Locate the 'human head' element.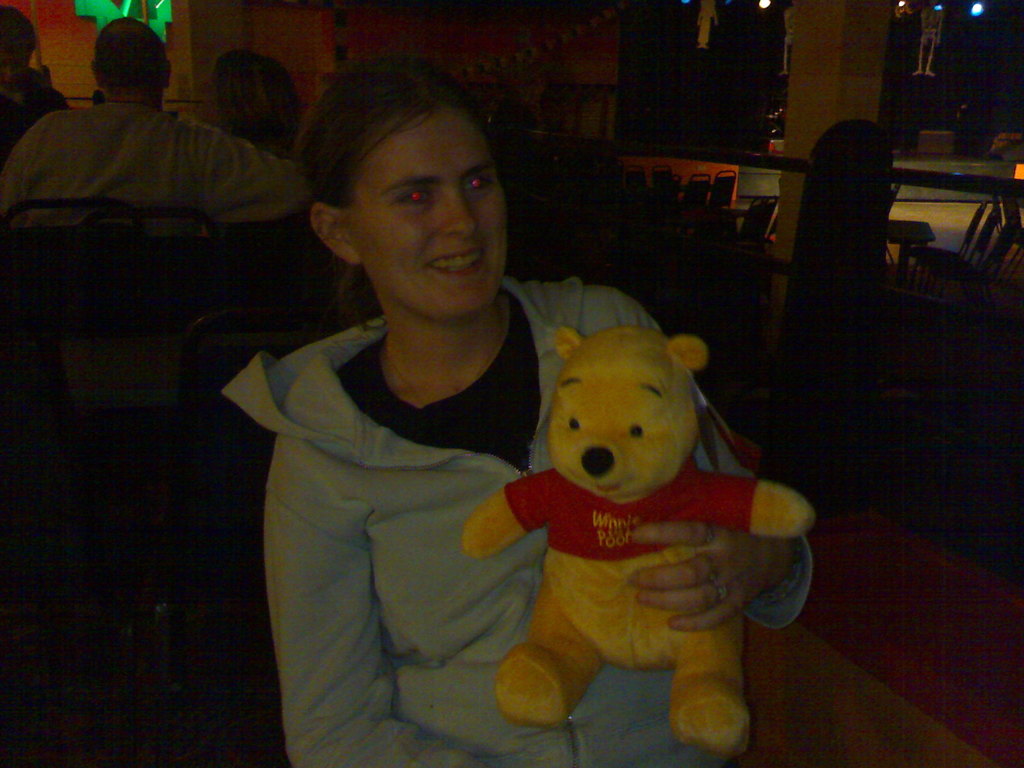
Element bbox: x1=212, y1=51, x2=305, y2=148.
